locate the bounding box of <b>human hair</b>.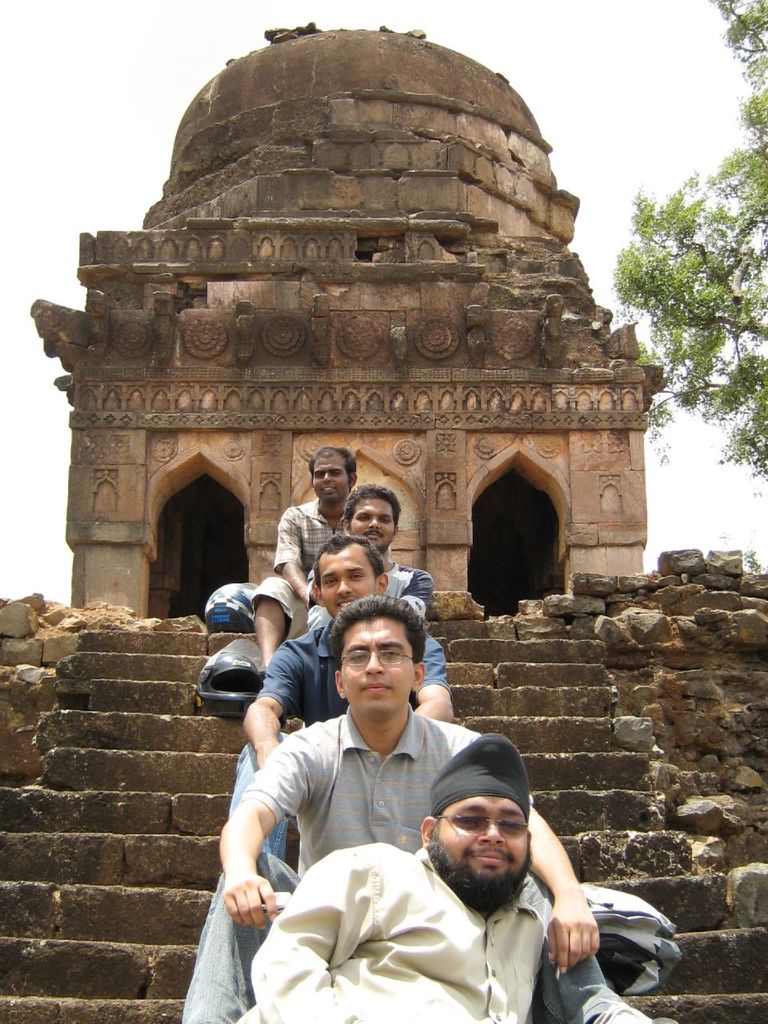
Bounding box: crop(310, 446, 357, 483).
